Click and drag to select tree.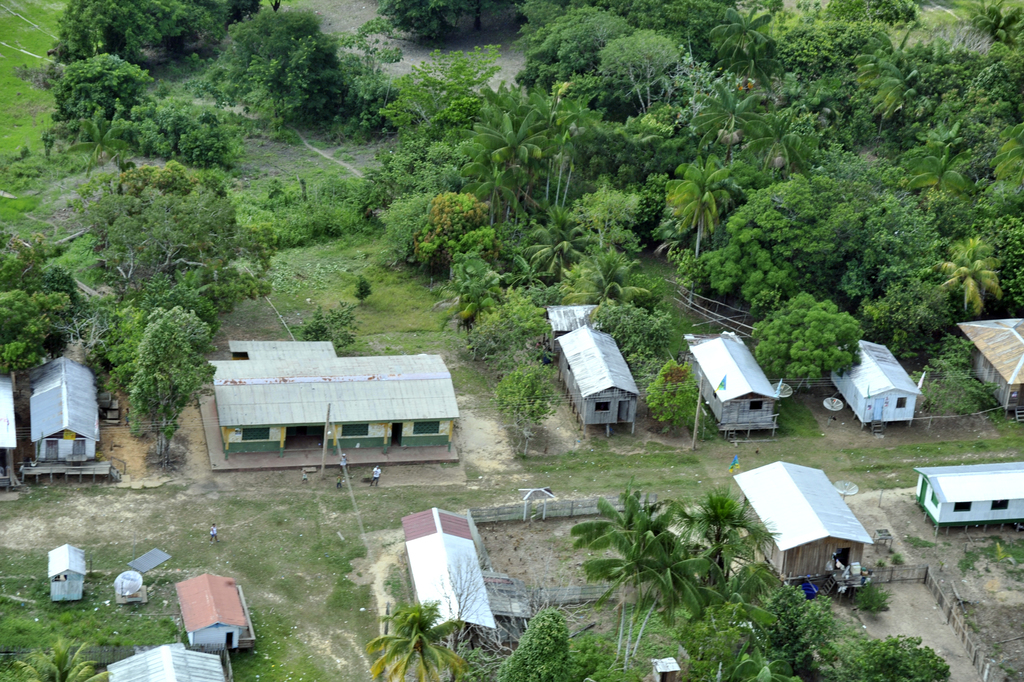
Selection: [748,293,868,394].
